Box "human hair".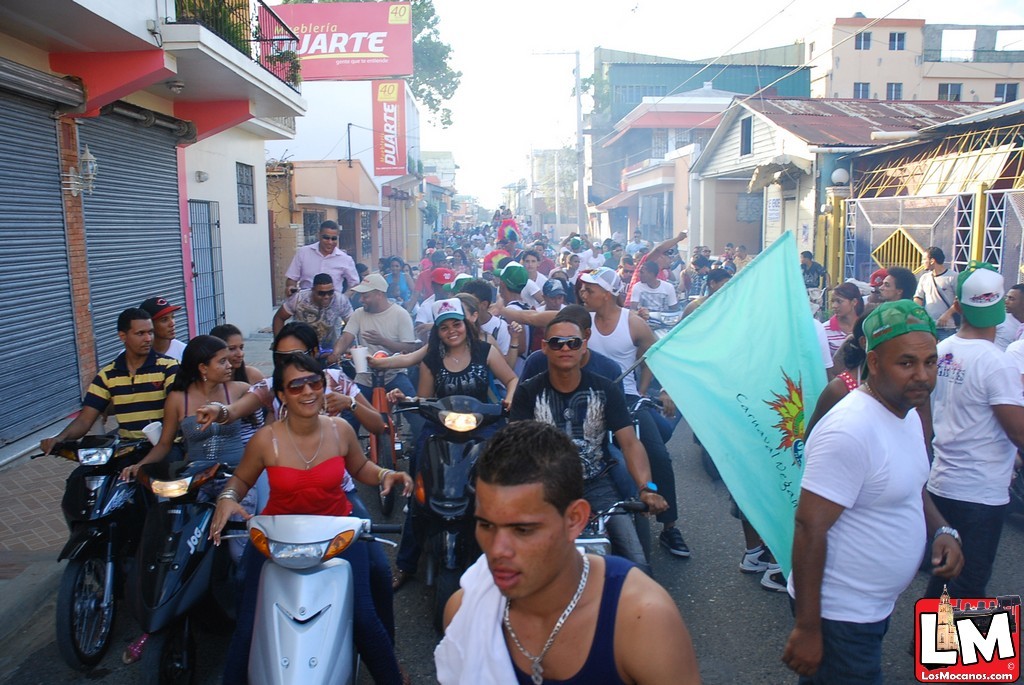
{"left": 268, "top": 319, "right": 321, "bottom": 359}.
